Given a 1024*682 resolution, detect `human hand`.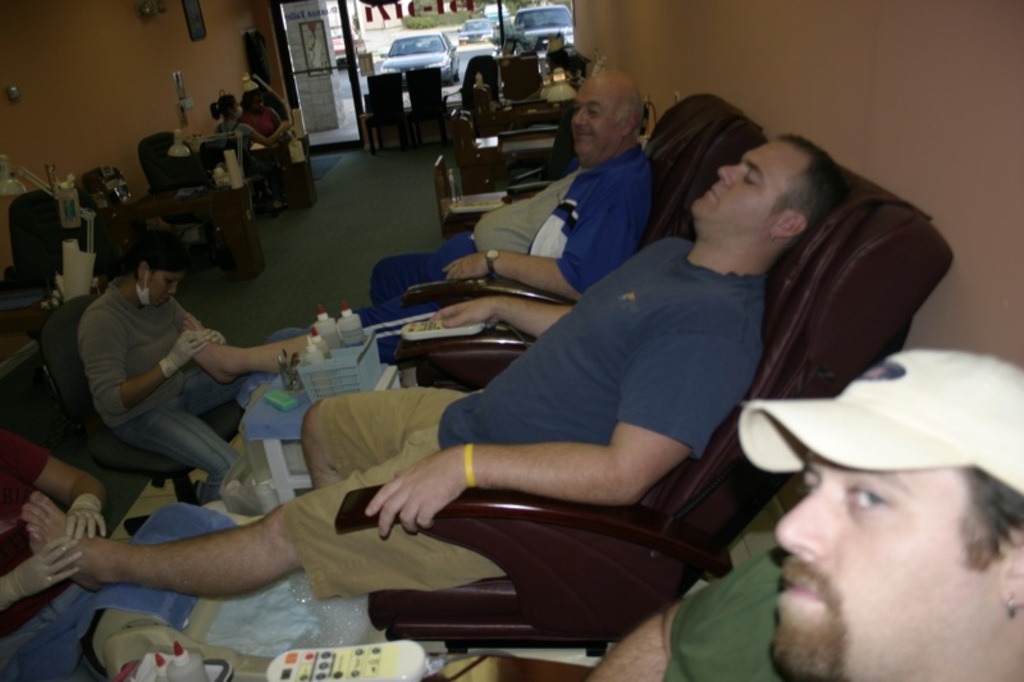
rect(196, 328, 227, 345).
